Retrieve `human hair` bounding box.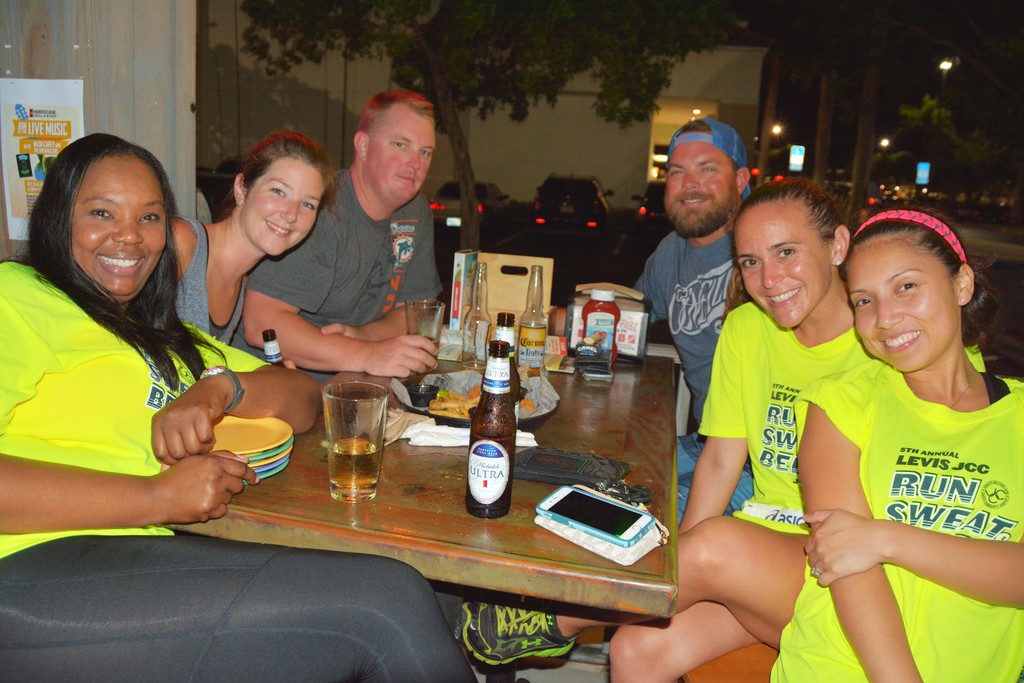
Bounding box: BBox(365, 92, 444, 126).
